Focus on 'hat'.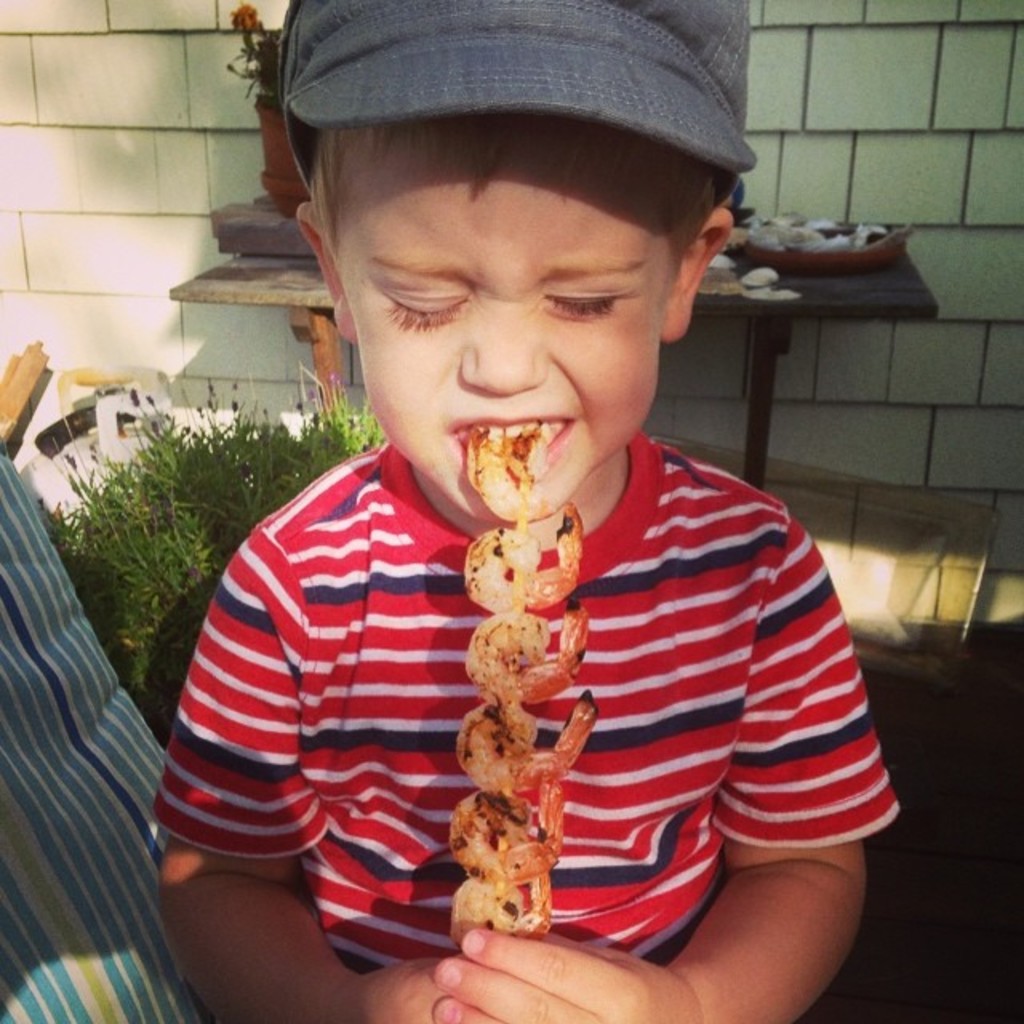
Focused at box(278, 0, 762, 214).
